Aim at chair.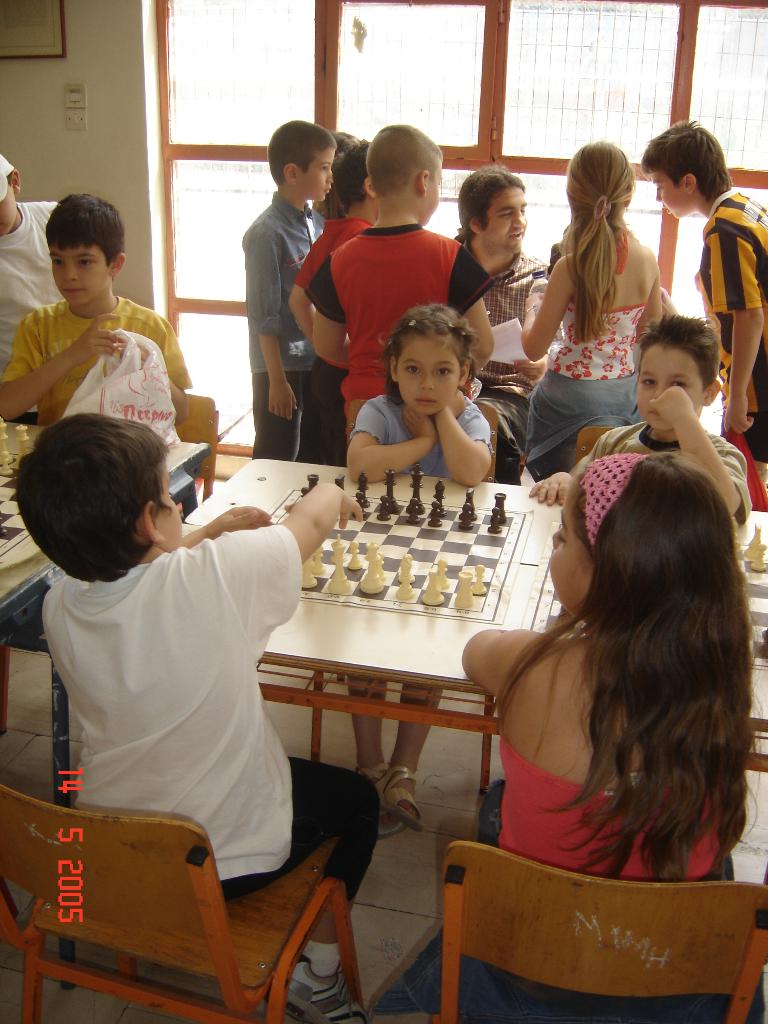
Aimed at (157,389,226,511).
